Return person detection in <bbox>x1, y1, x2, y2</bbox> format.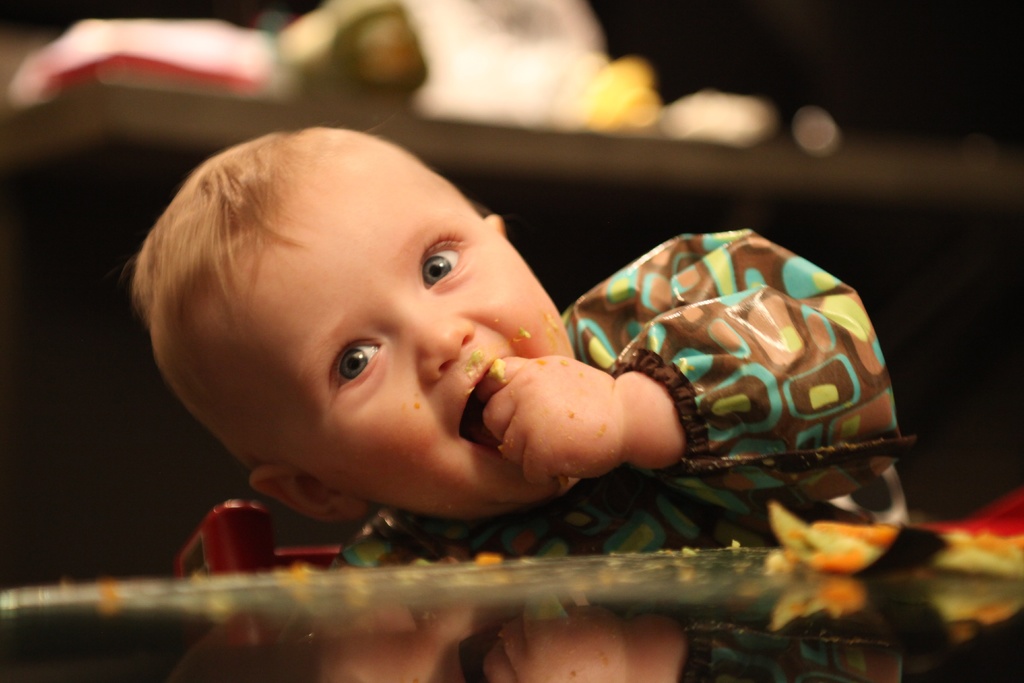
<bbox>124, 117, 908, 682</bbox>.
